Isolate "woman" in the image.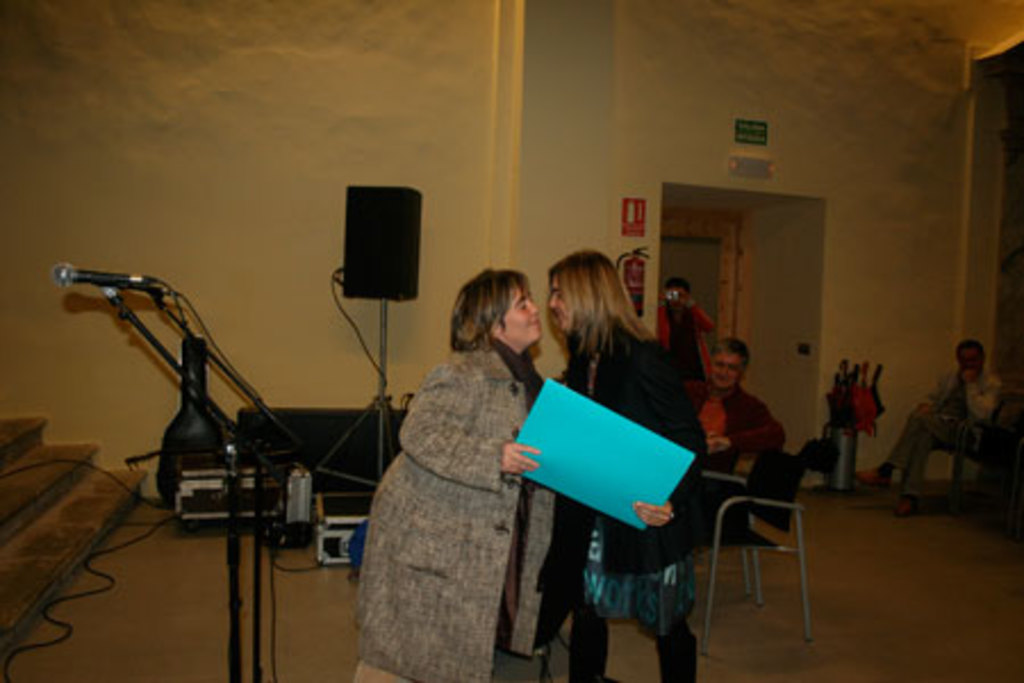
Isolated region: 501,253,705,681.
